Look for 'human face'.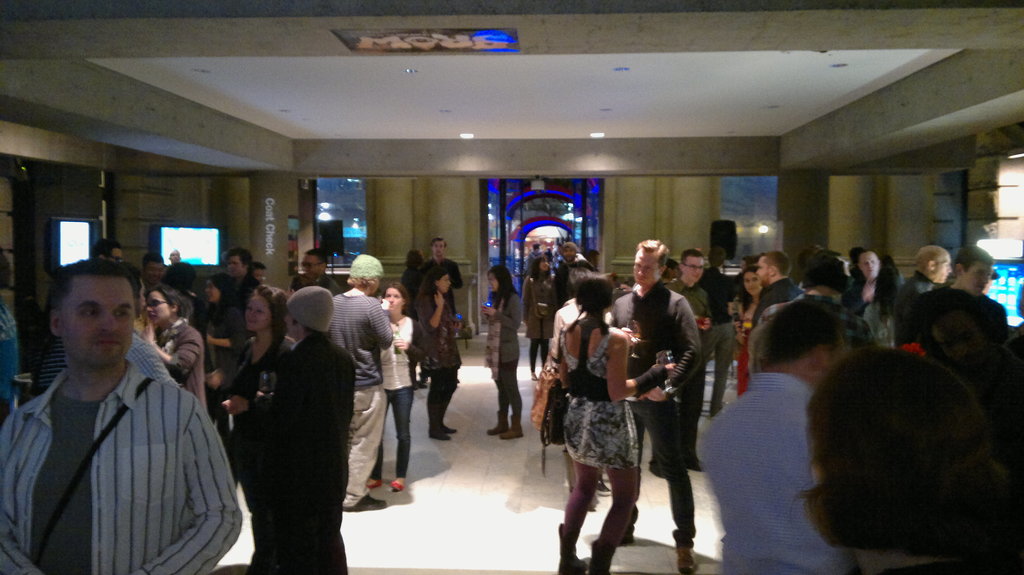
Found: [204, 280, 219, 302].
